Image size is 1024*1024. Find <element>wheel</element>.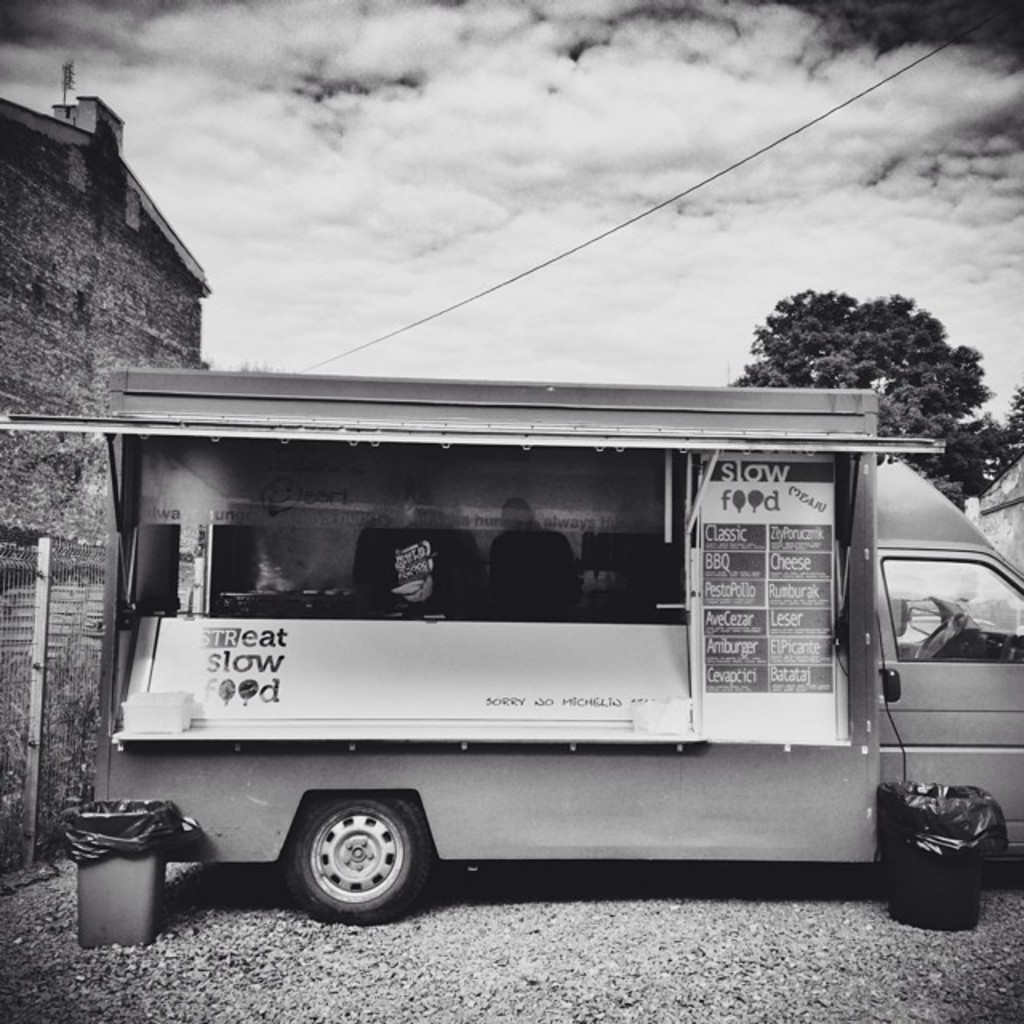
Rect(282, 797, 419, 925).
